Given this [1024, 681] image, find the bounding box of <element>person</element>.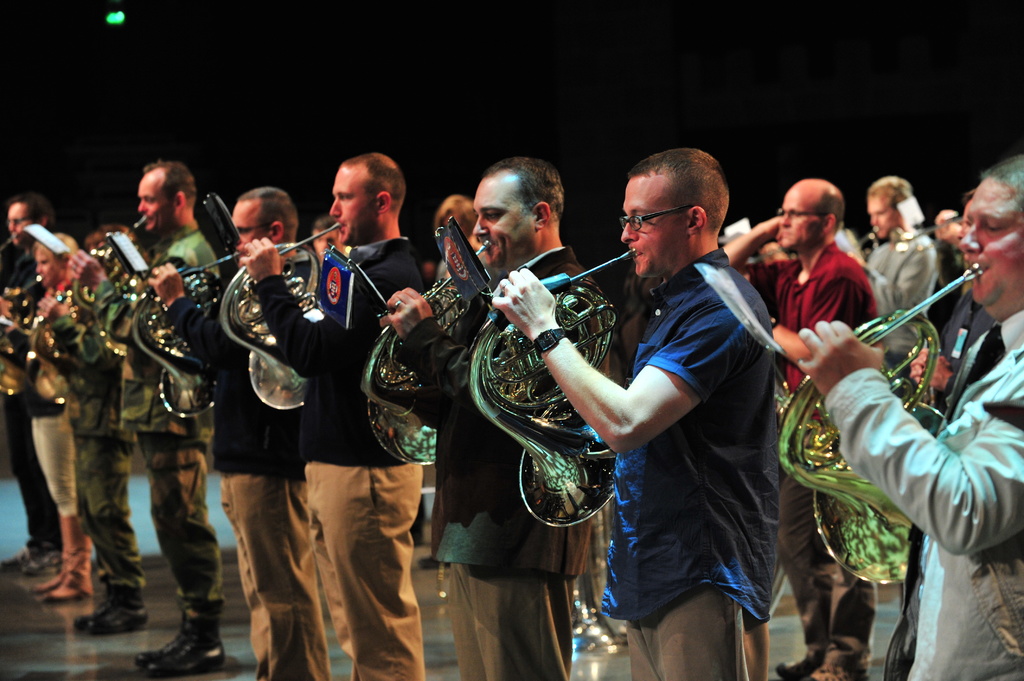
box(378, 154, 614, 680).
